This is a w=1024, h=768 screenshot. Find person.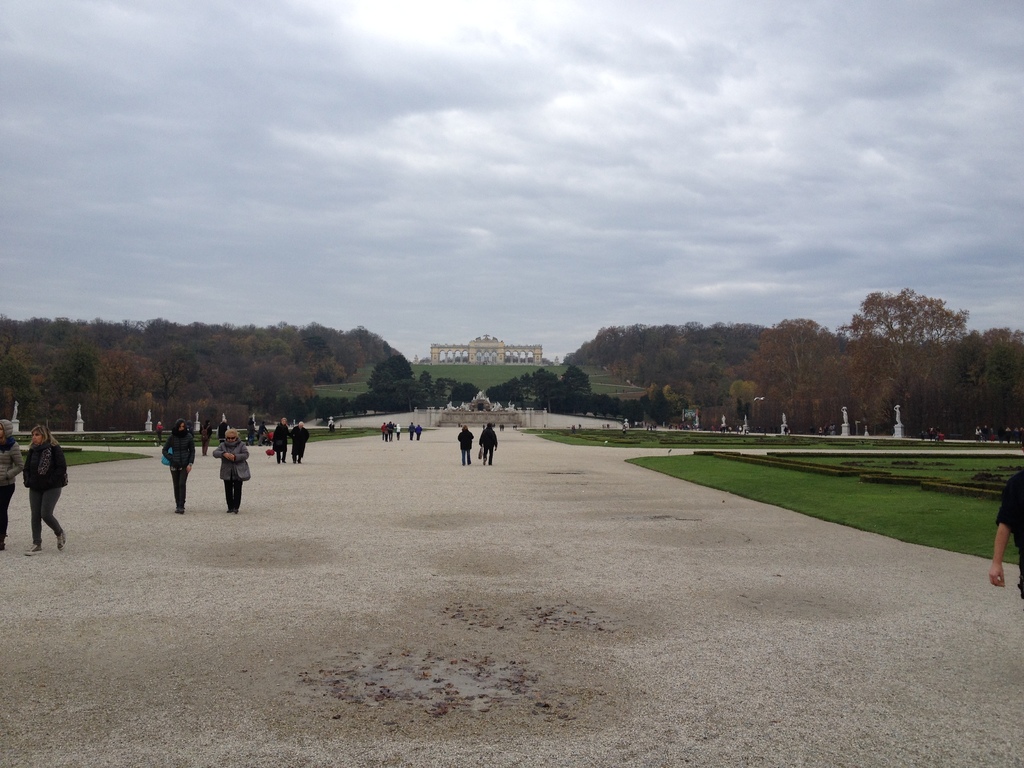
Bounding box: bbox(479, 422, 497, 465).
